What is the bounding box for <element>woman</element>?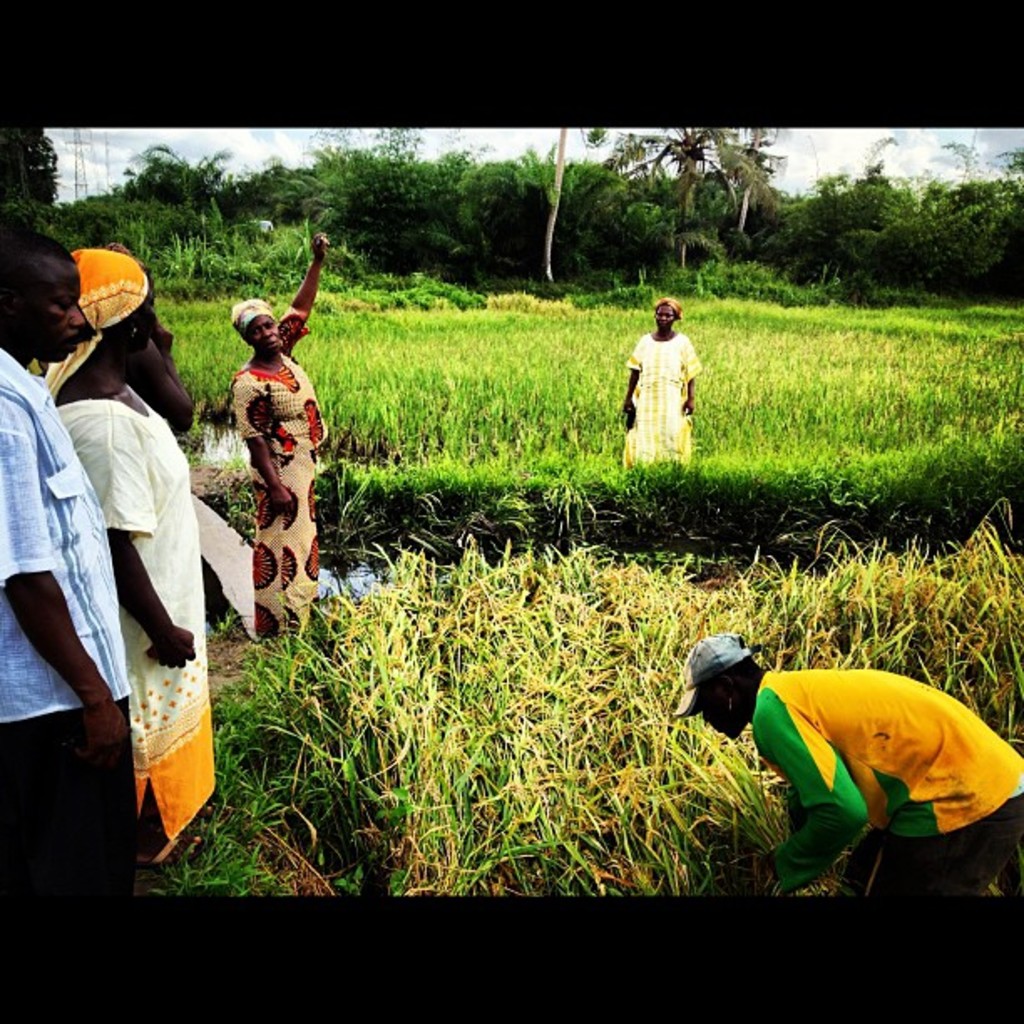
select_region(622, 300, 703, 472).
